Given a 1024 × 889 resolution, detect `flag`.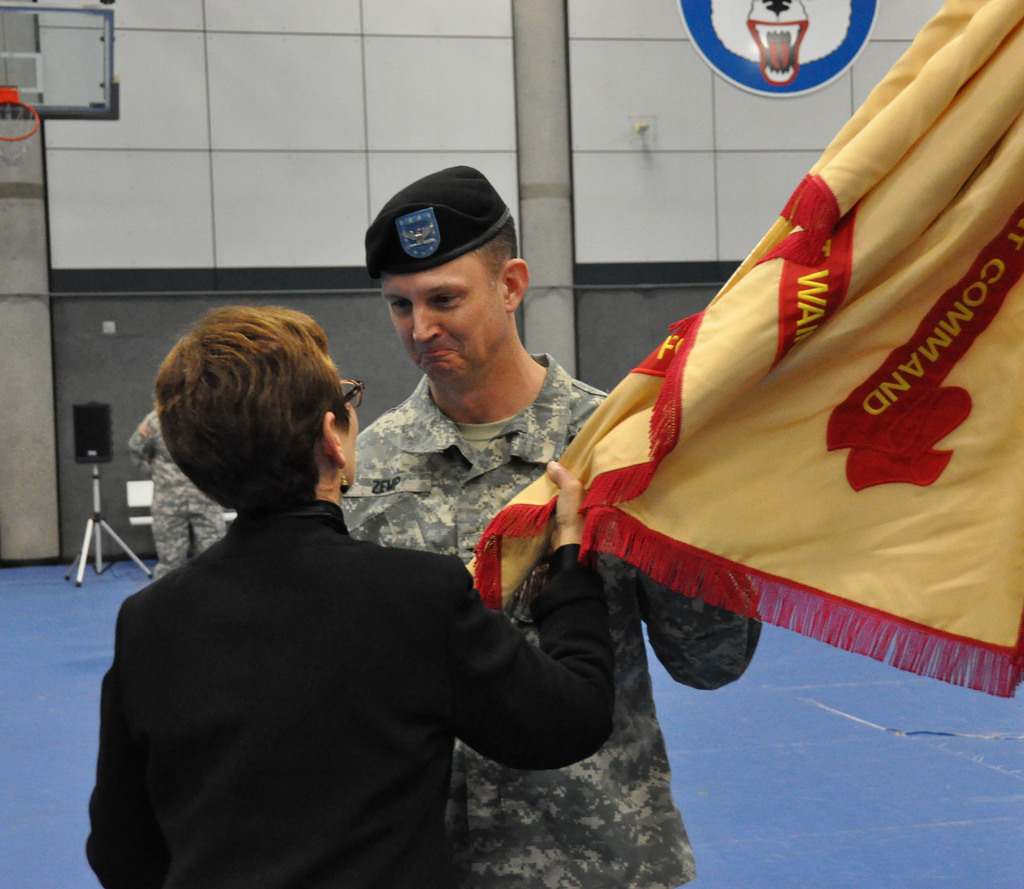
x1=526 y1=113 x2=1011 y2=725.
